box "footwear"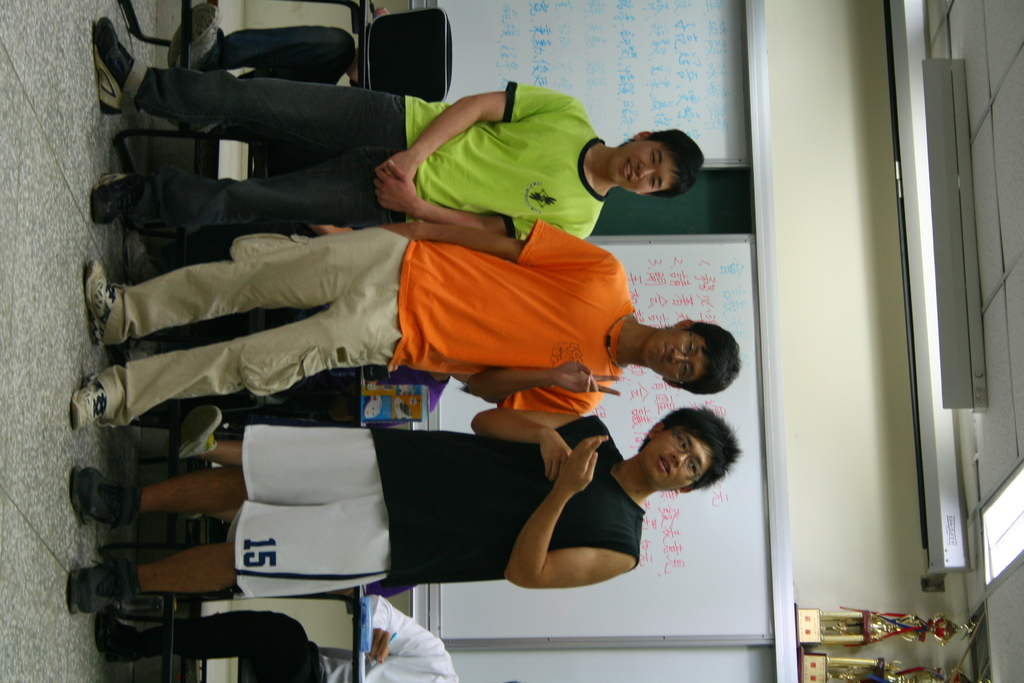
<bbox>166, 2, 223, 70</bbox>
